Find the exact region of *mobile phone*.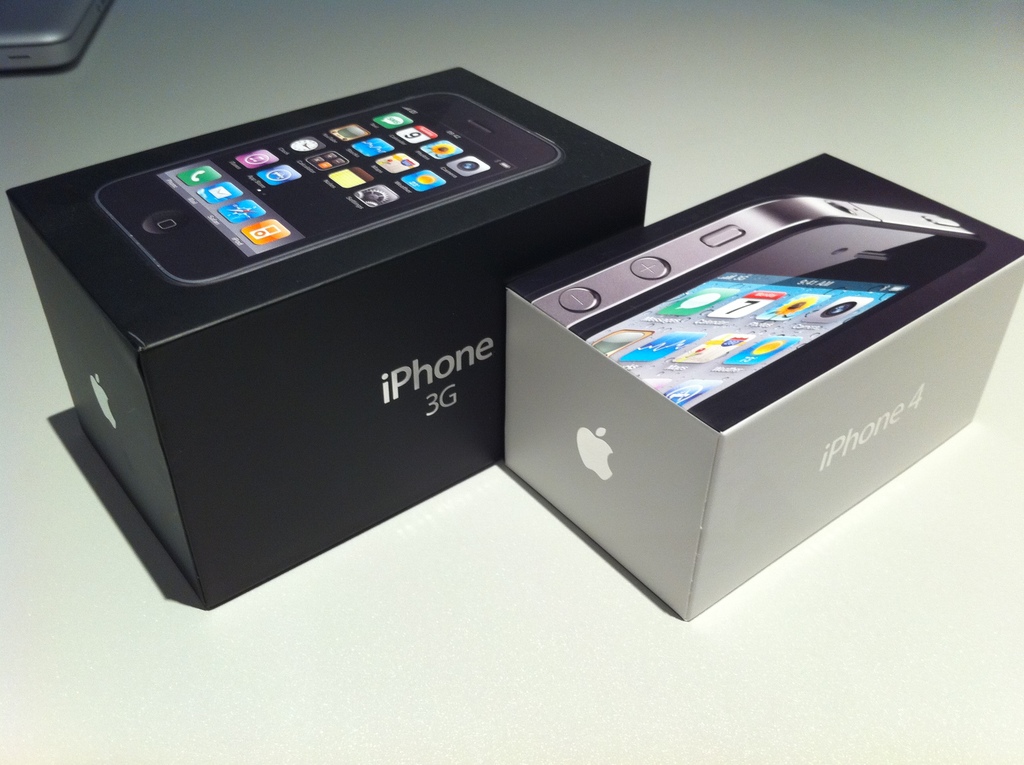
Exact region: bbox=[93, 86, 563, 282].
